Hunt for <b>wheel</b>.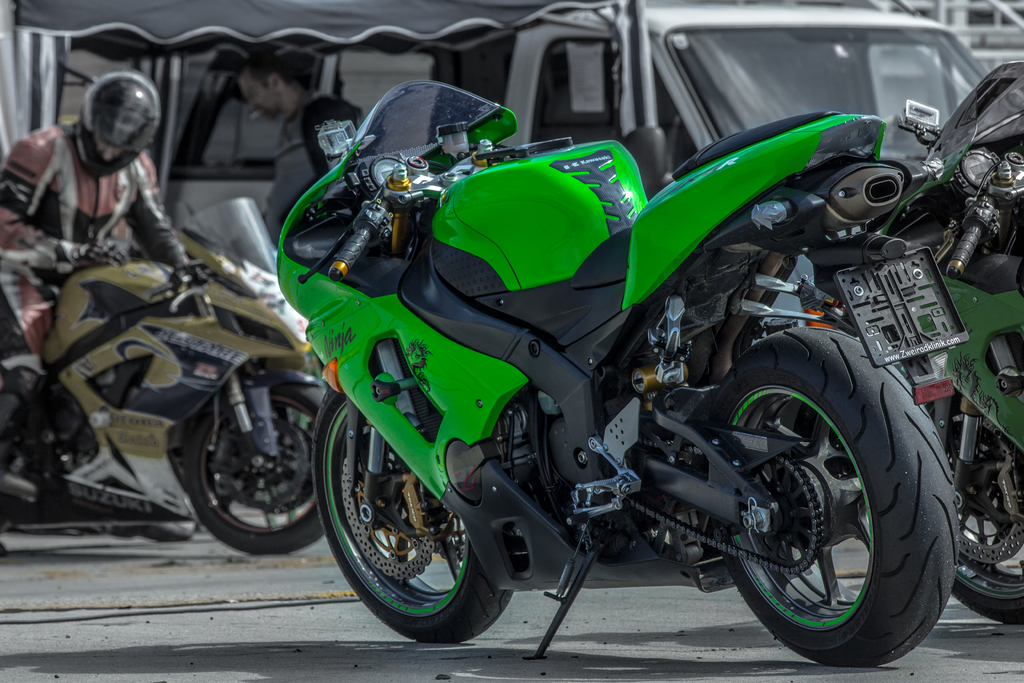
Hunted down at [left=305, top=381, right=509, bottom=648].
